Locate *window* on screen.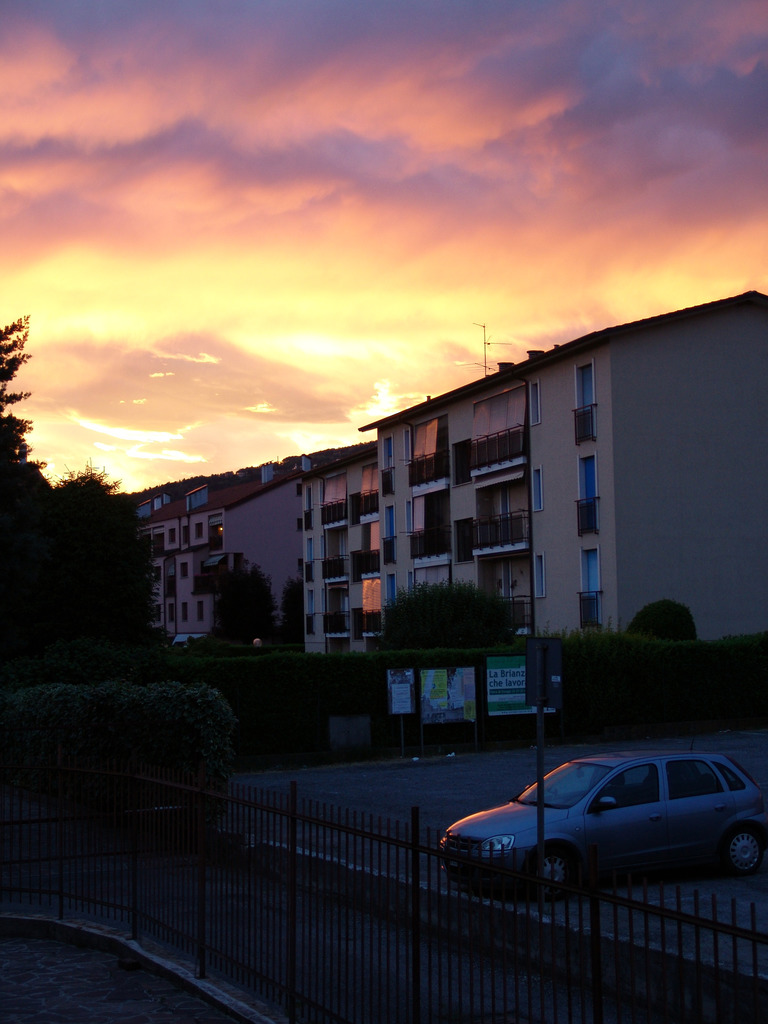
On screen at box(531, 380, 541, 427).
